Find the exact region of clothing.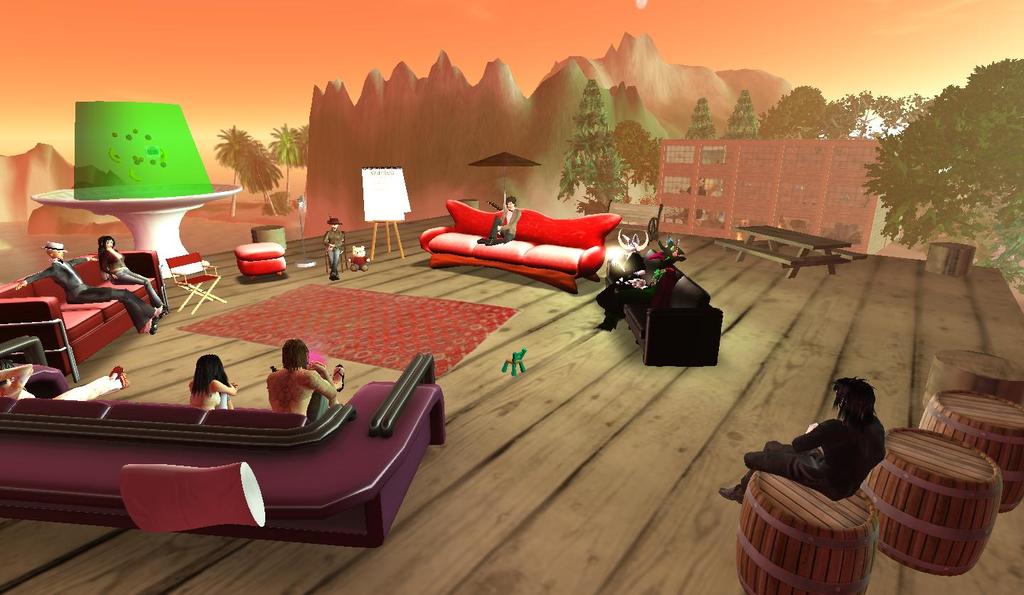
Exact region: locate(23, 254, 157, 329).
